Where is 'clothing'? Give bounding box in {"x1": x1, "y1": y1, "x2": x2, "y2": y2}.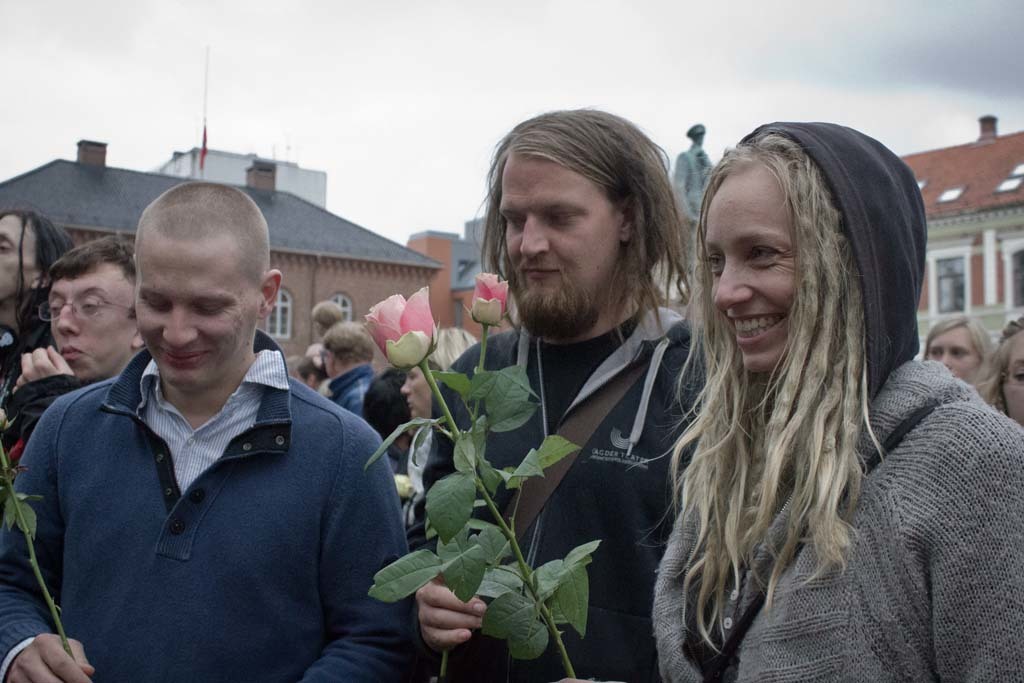
{"x1": 0, "y1": 320, "x2": 54, "y2": 401}.
